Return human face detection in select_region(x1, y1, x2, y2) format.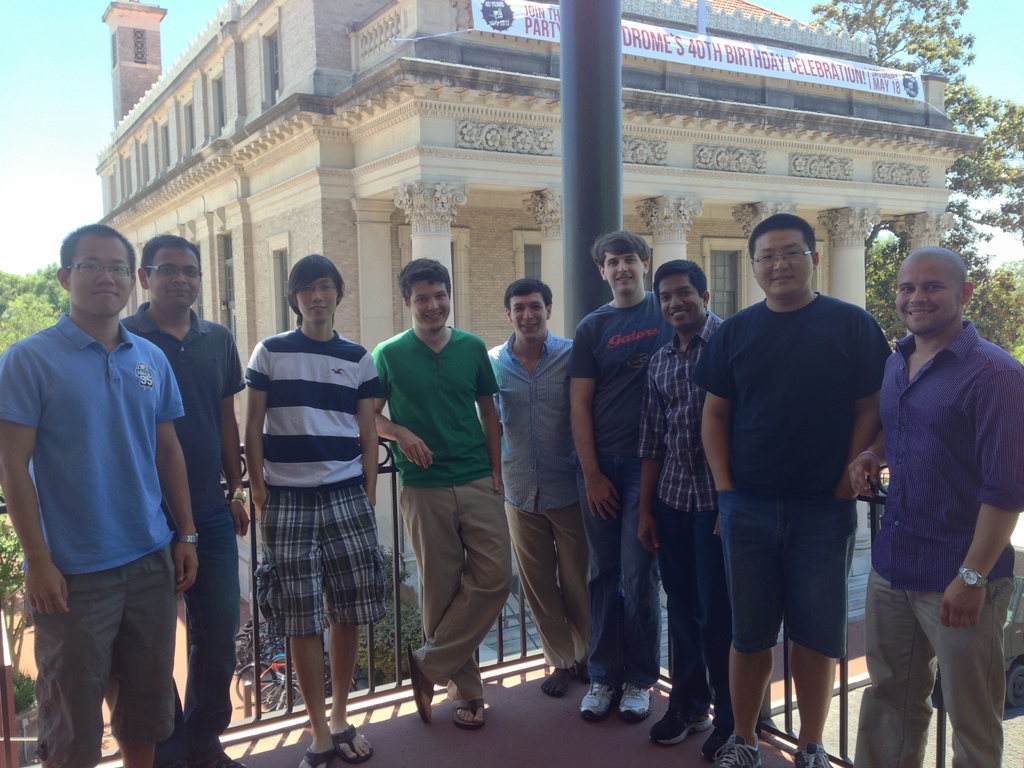
select_region(404, 273, 447, 335).
